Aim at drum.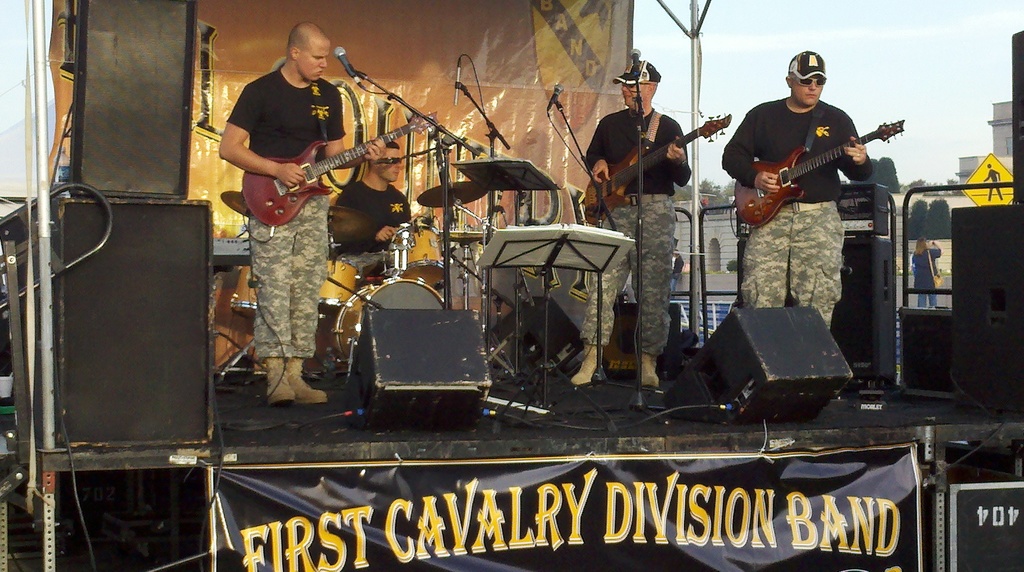
Aimed at BBox(392, 226, 452, 289).
